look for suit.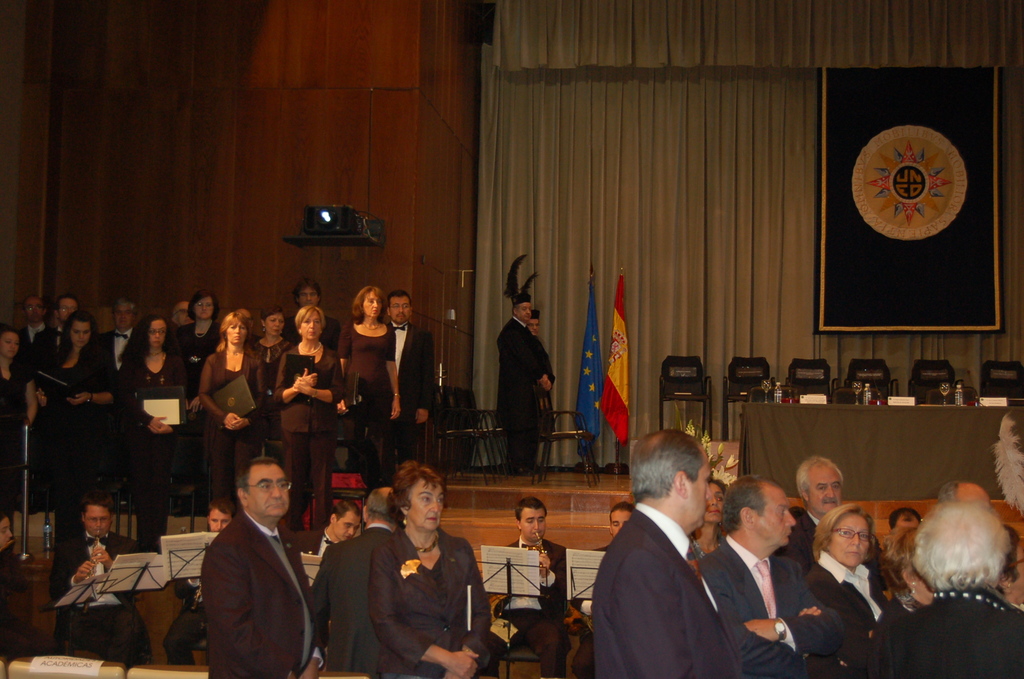
Found: bbox=(587, 473, 759, 666).
